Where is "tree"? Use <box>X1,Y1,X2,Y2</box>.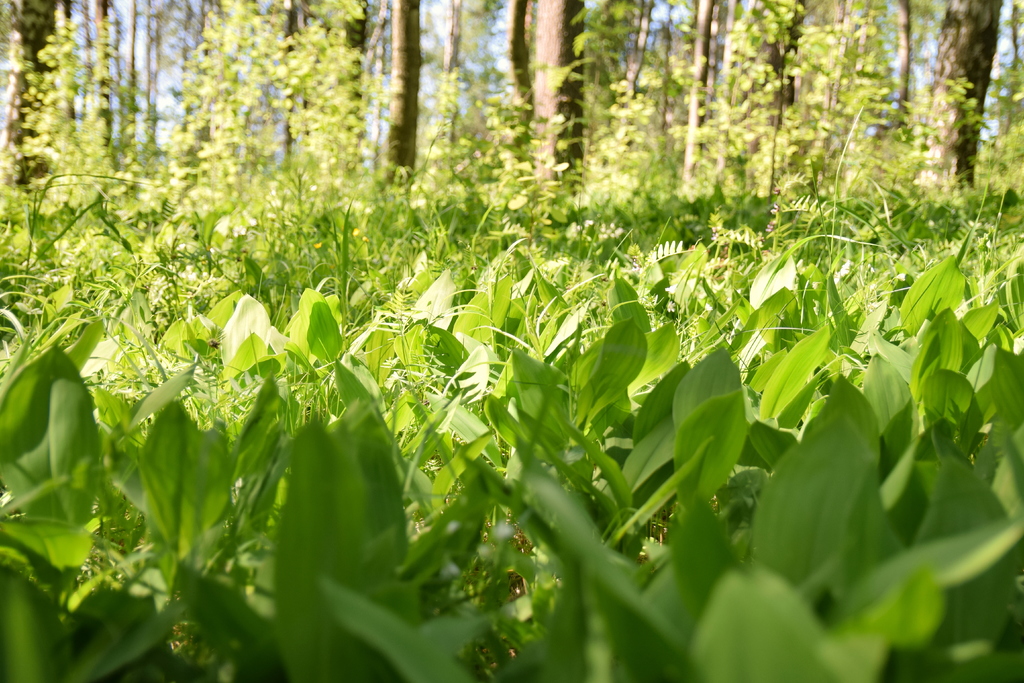
<box>519,0,584,204</box>.
